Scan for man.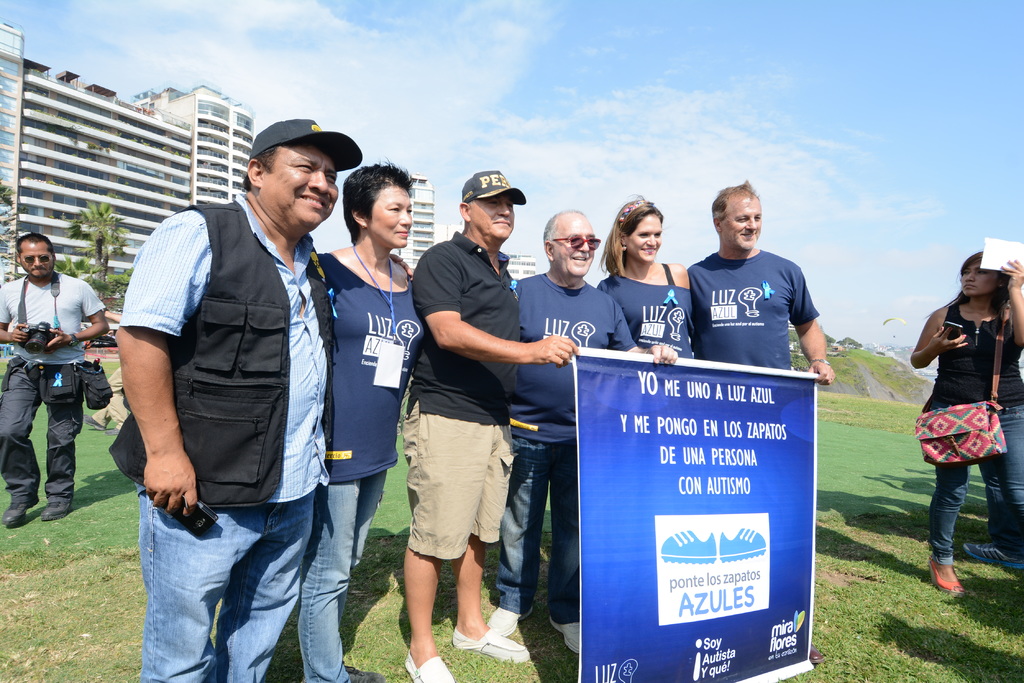
Scan result: select_region(0, 230, 110, 522).
